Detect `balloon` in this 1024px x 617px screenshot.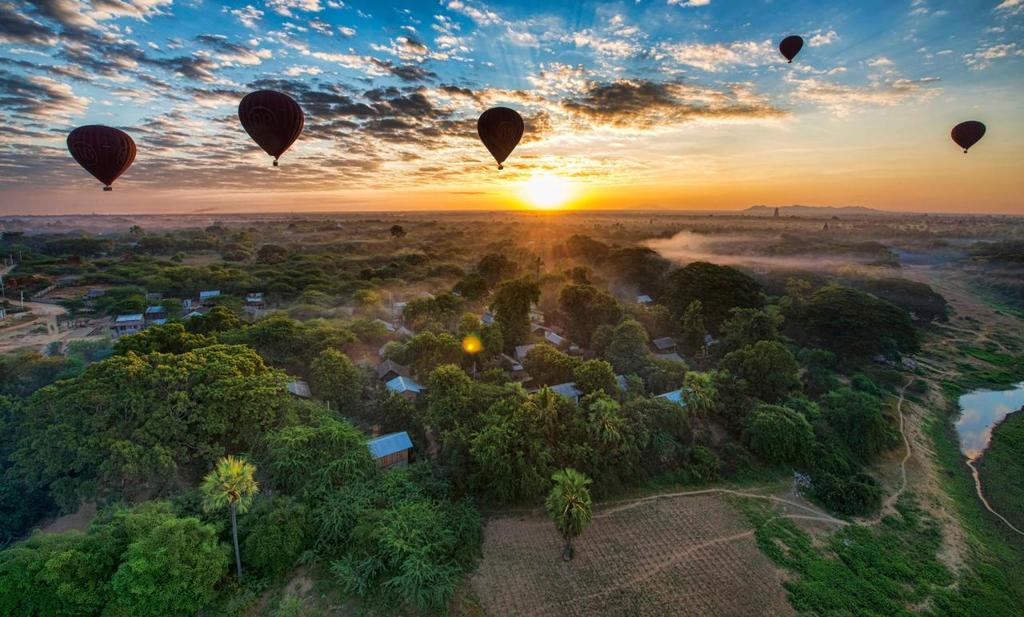
Detection: [68, 122, 138, 185].
